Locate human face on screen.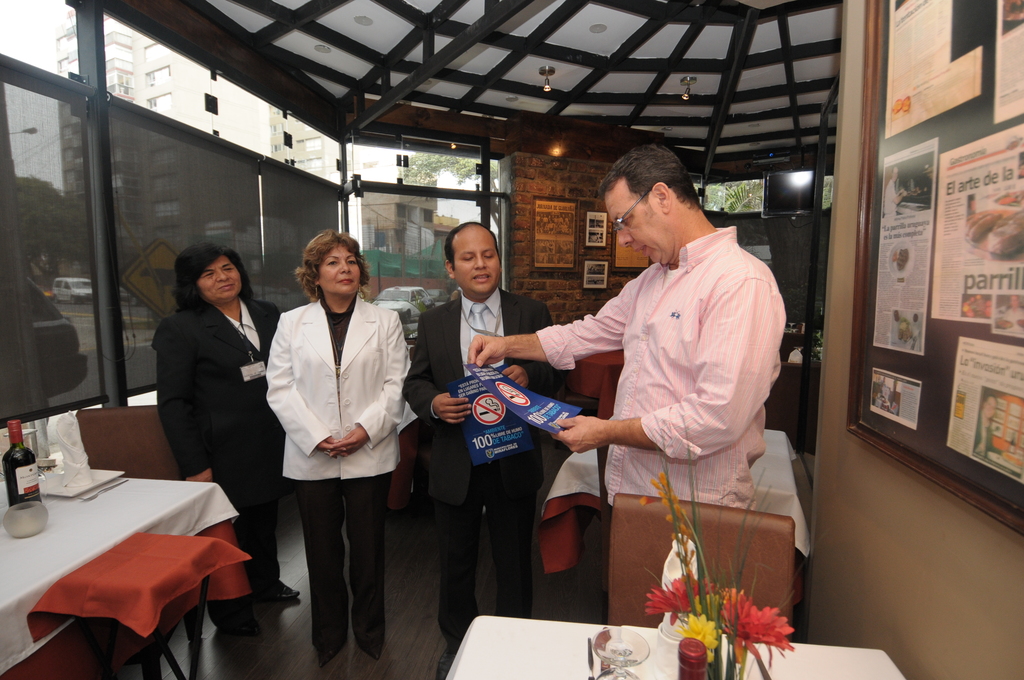
On screen at select_region(321, 245, 364, 296).
